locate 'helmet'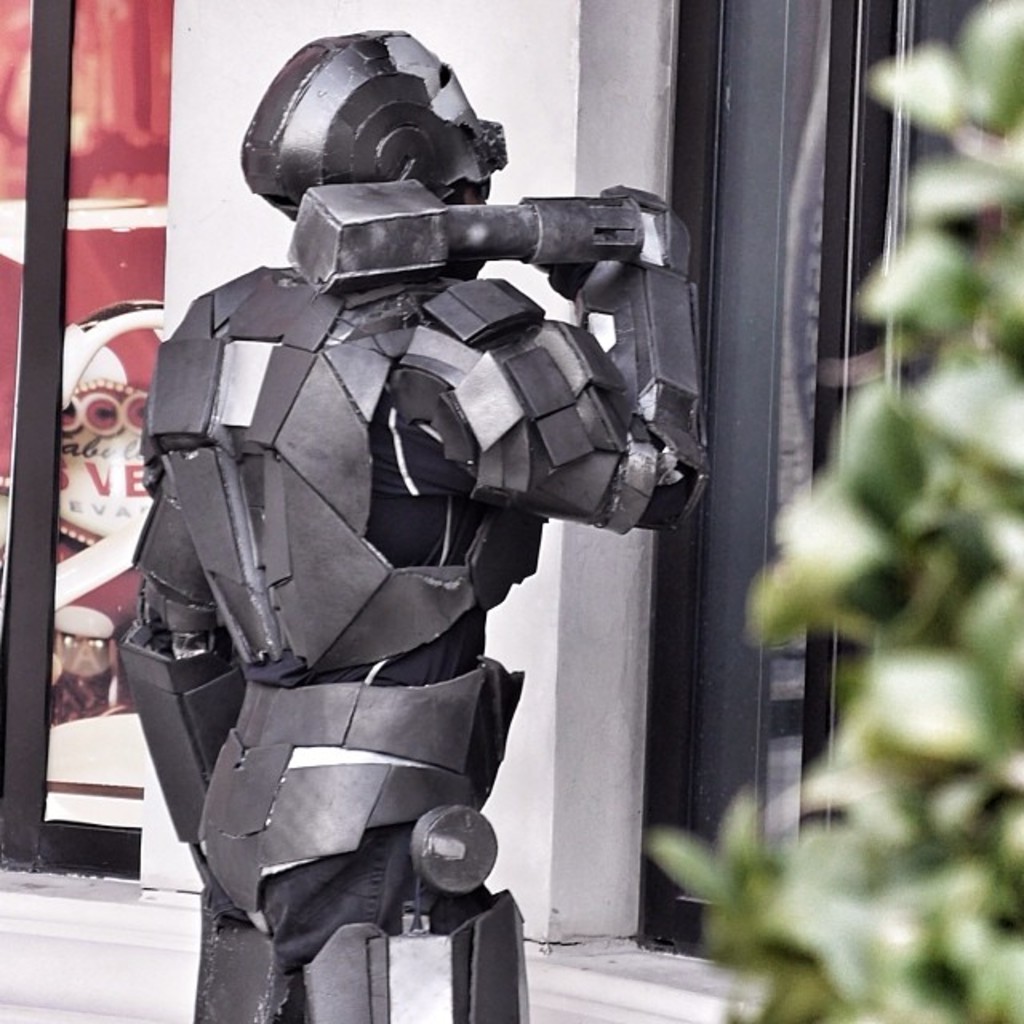
<box>235,22,504,218</box>
